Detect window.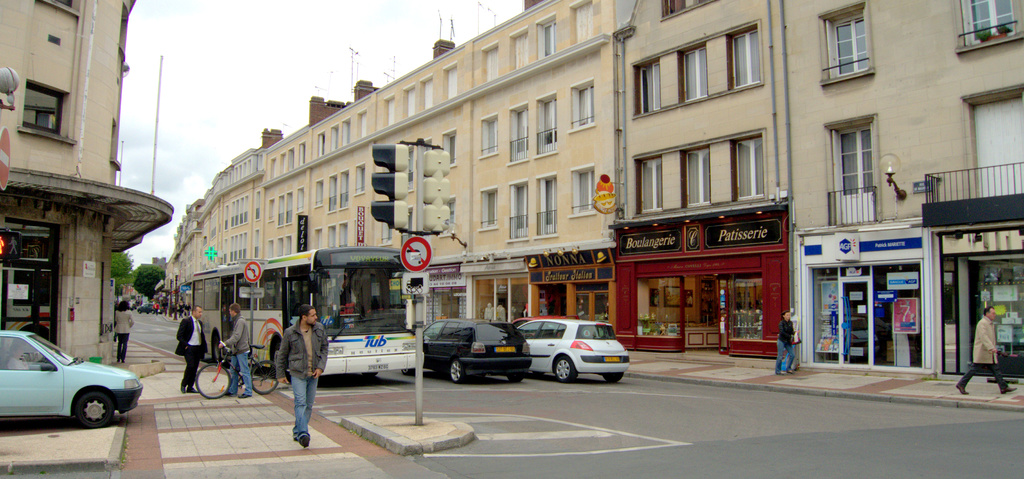
Detected at (x1=574, y1=92, x2=595, y2=121).
